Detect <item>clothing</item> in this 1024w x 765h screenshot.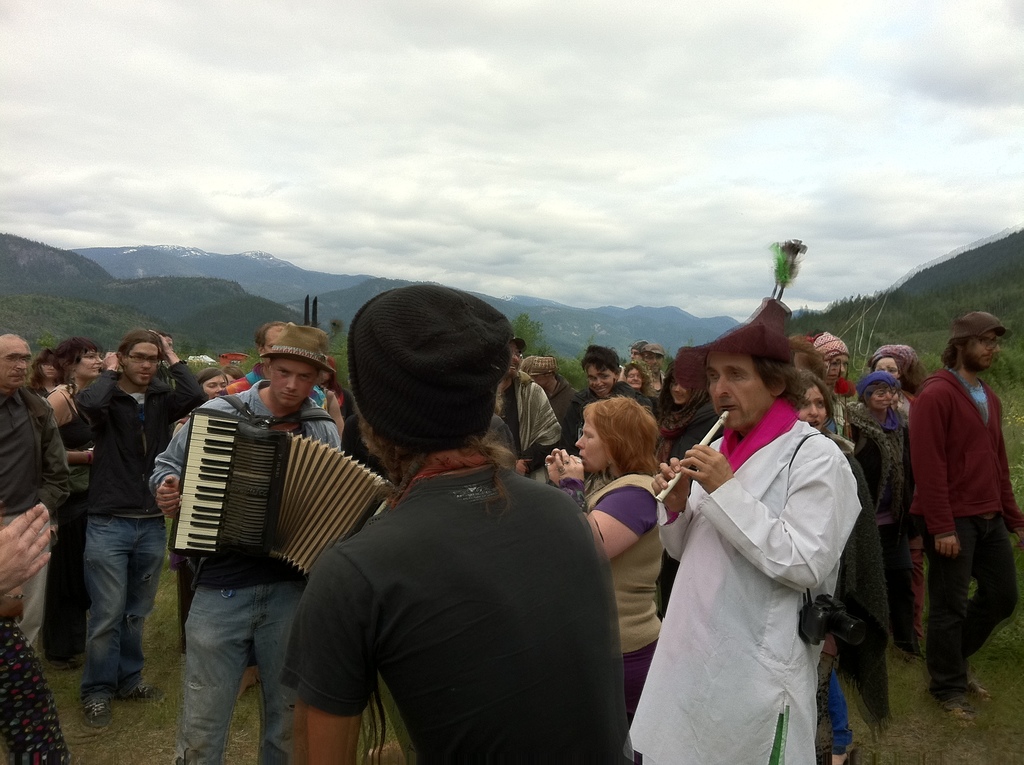
Detection: (77,519,172,697).
